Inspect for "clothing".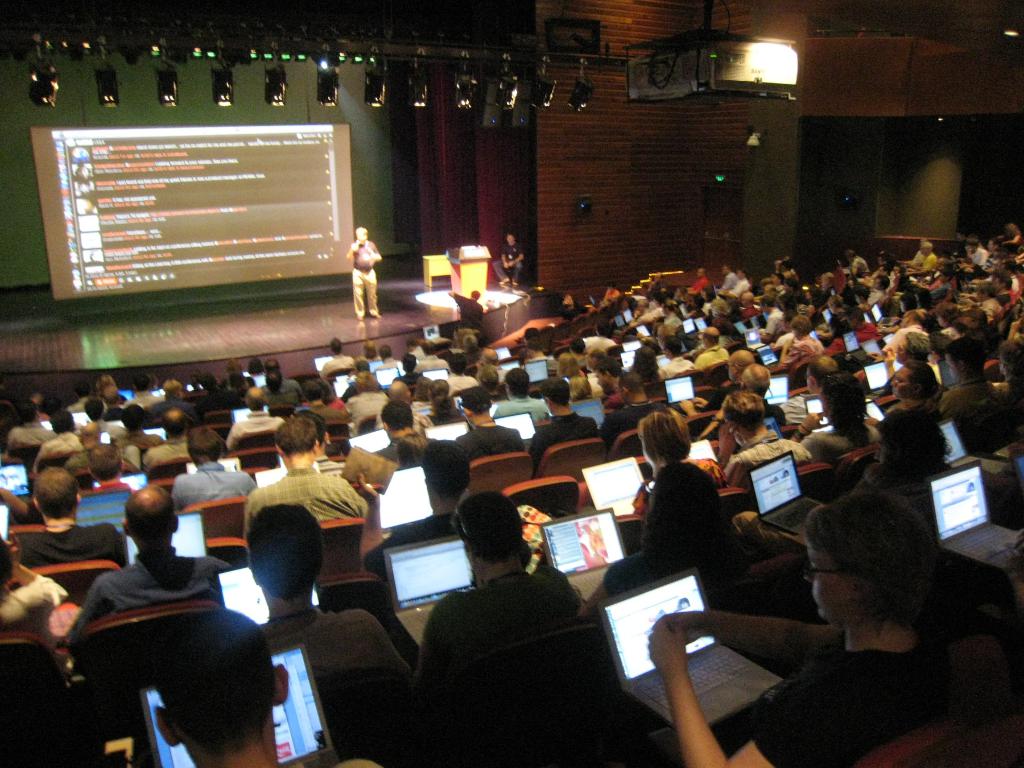
Inspection: (left=690, top=346, right=723, bottom=371).
